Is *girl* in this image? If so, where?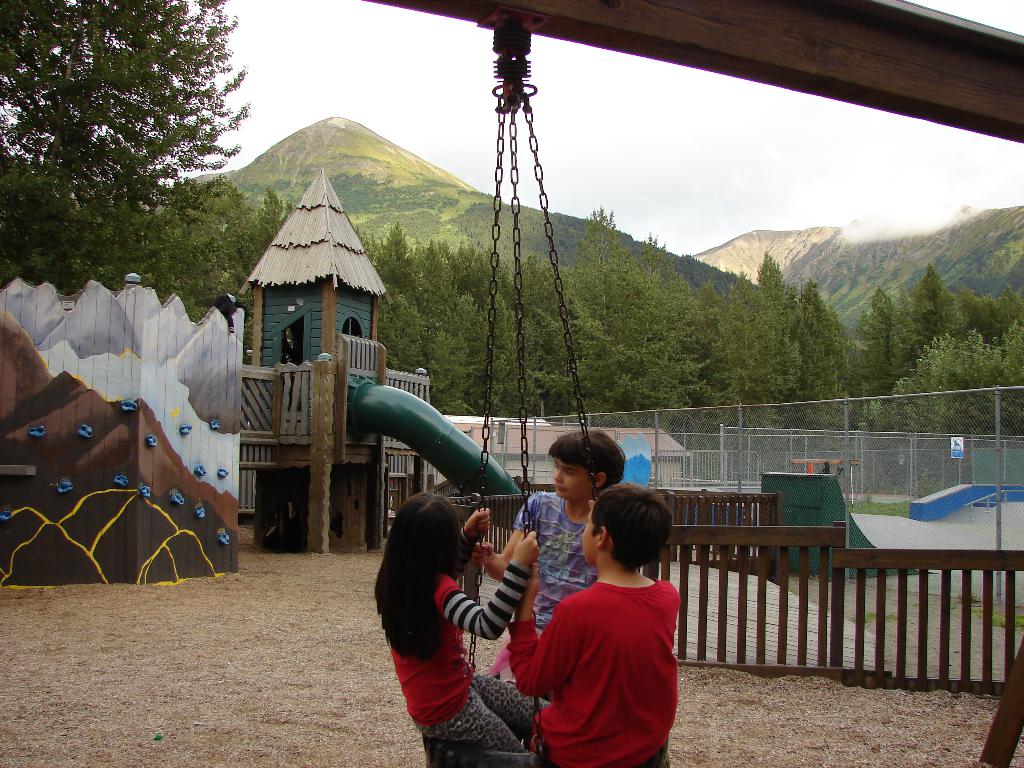
Yes, at [left=371, top=495, right=552, bottom=758].
